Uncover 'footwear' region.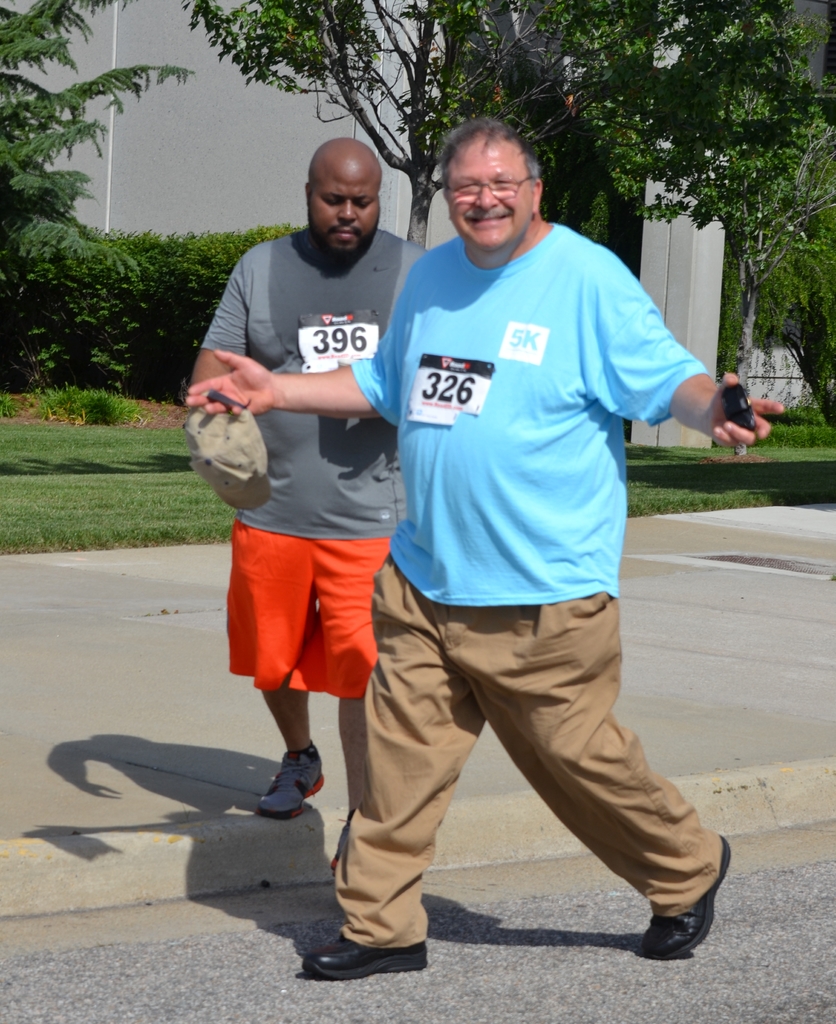
Uncovered: box(630, 872, 723, 961).
